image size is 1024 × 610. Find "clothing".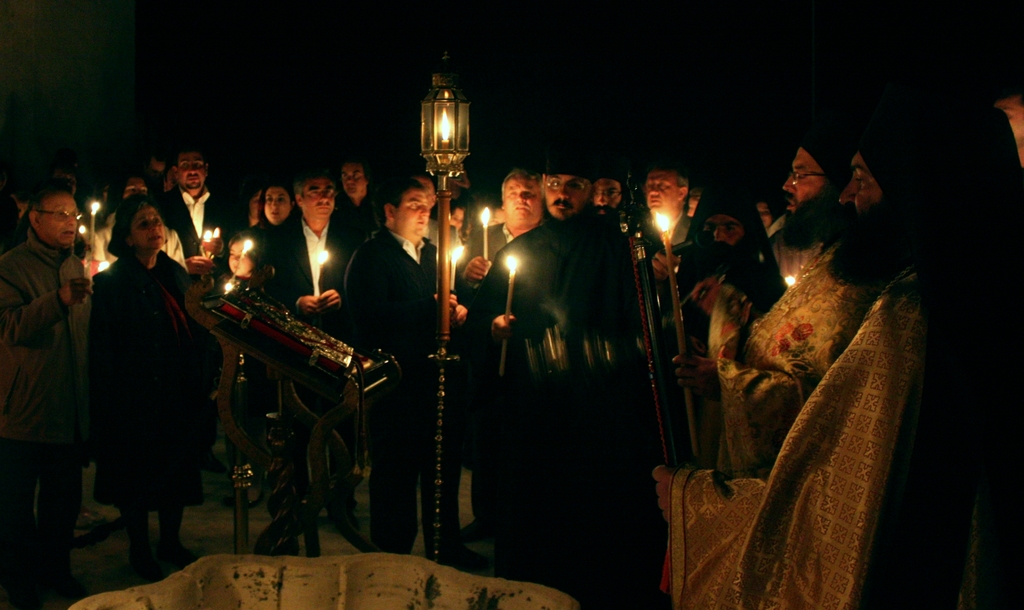
locate(3, 231, 101, 603).
